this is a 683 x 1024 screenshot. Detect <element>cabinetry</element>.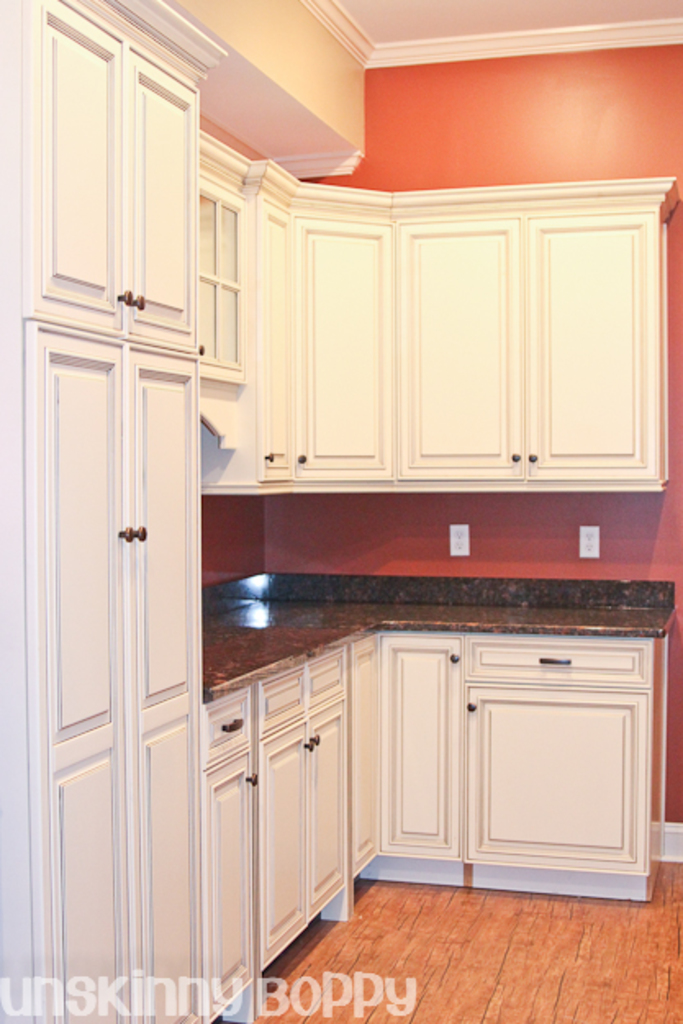
select_region(198, 174, 241, 370).
